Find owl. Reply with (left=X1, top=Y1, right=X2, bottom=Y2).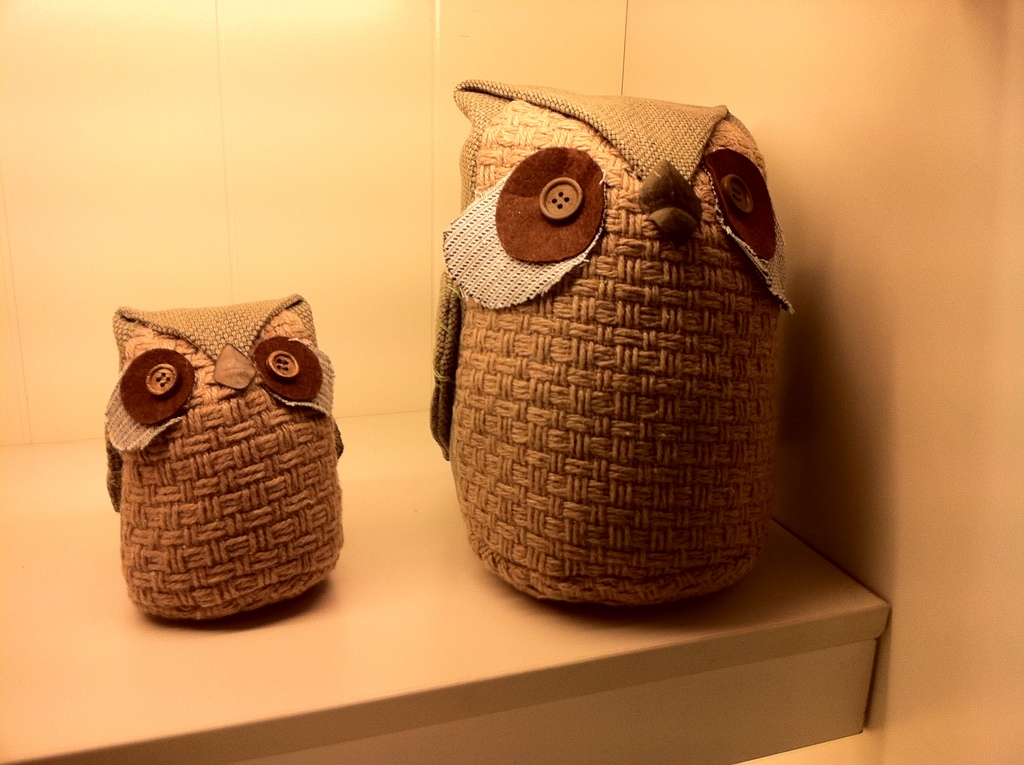
(left=102, top=290, right=348, bottom=625).
